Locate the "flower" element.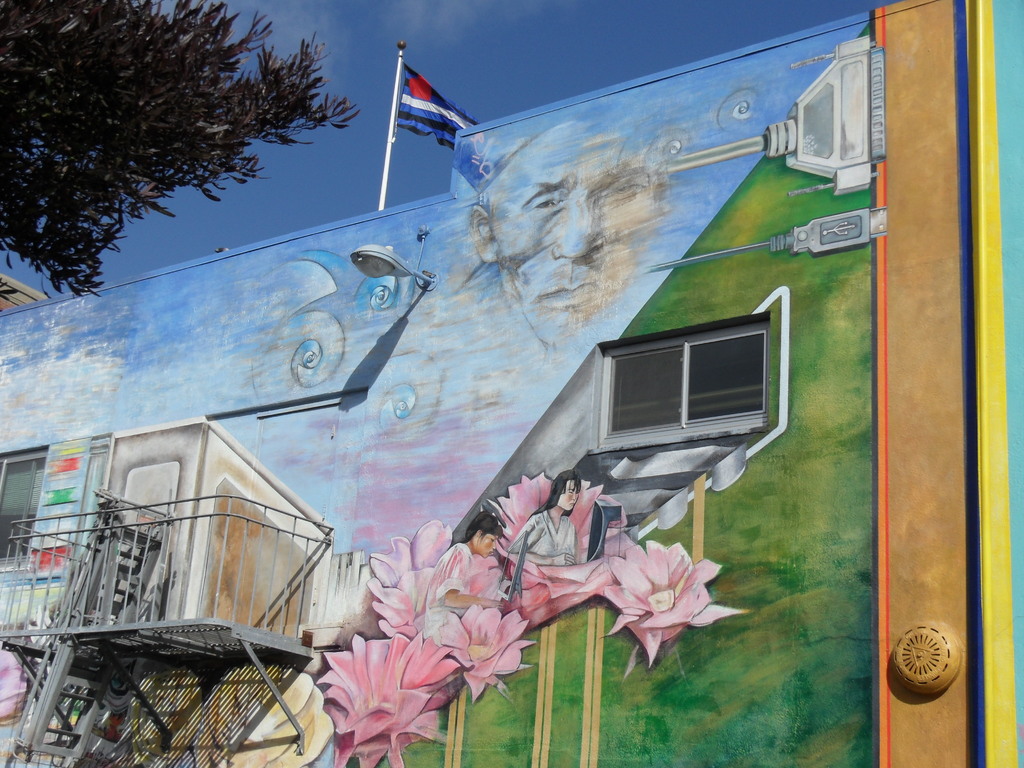
Element bbox: detection(581, 534, 733, 665).
